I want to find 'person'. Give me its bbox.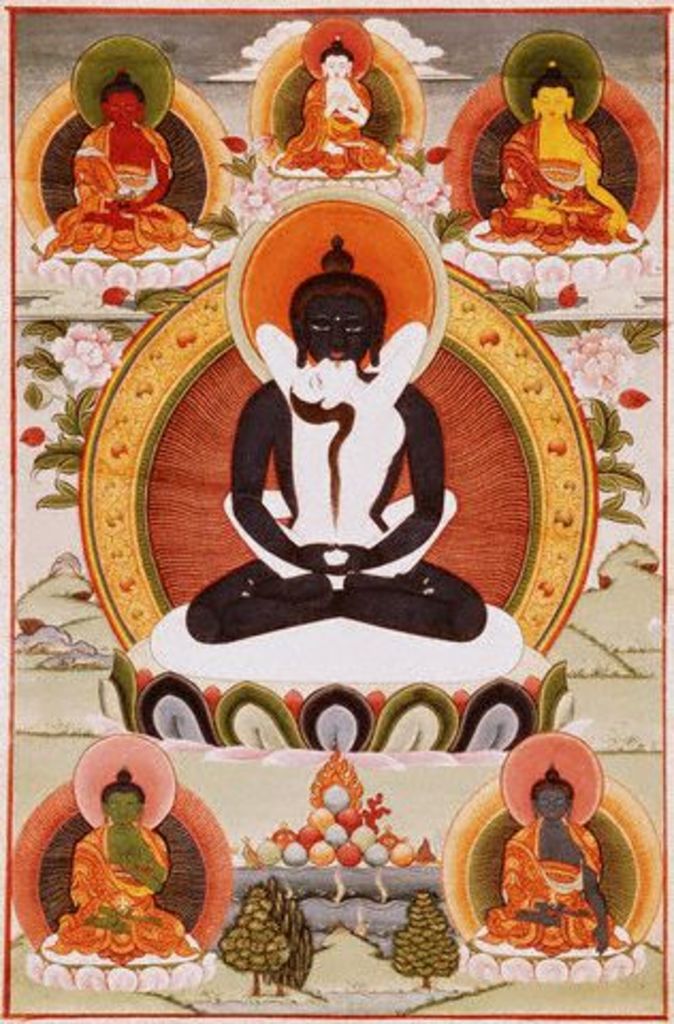
bbox(53, 66, 205, 256).
